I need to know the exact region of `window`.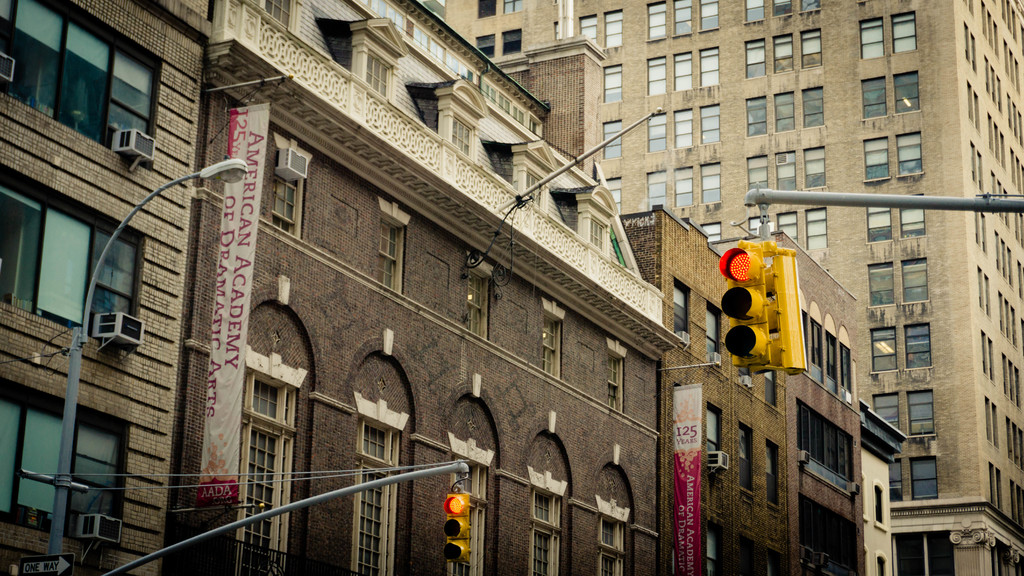
Region: (786,214,797,237).
